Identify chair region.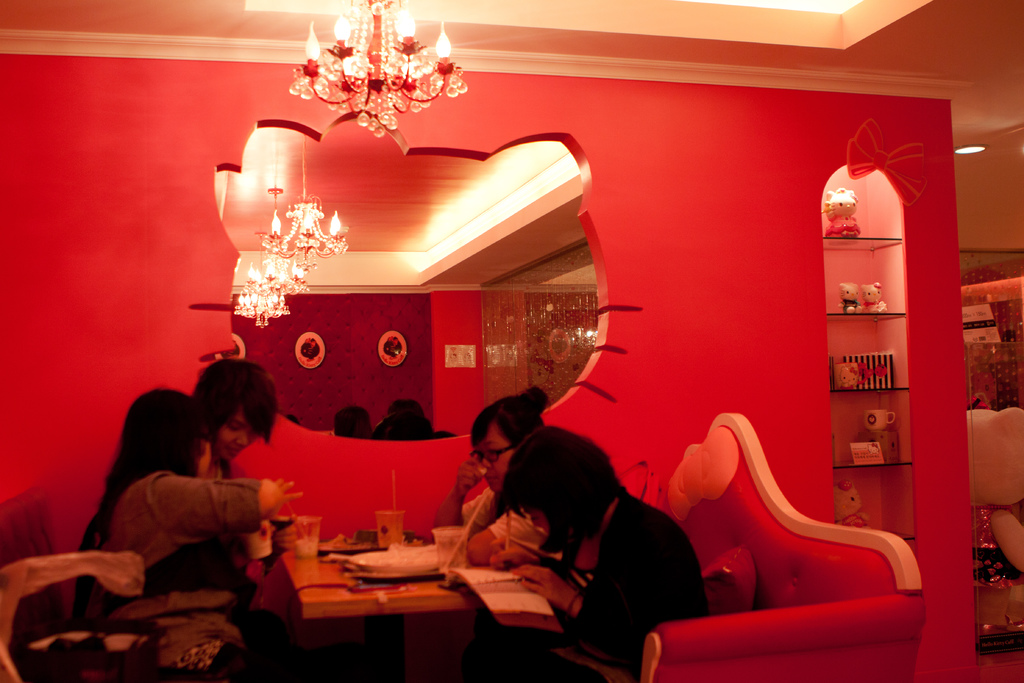
Region: region(636, 425, 936, 647).
